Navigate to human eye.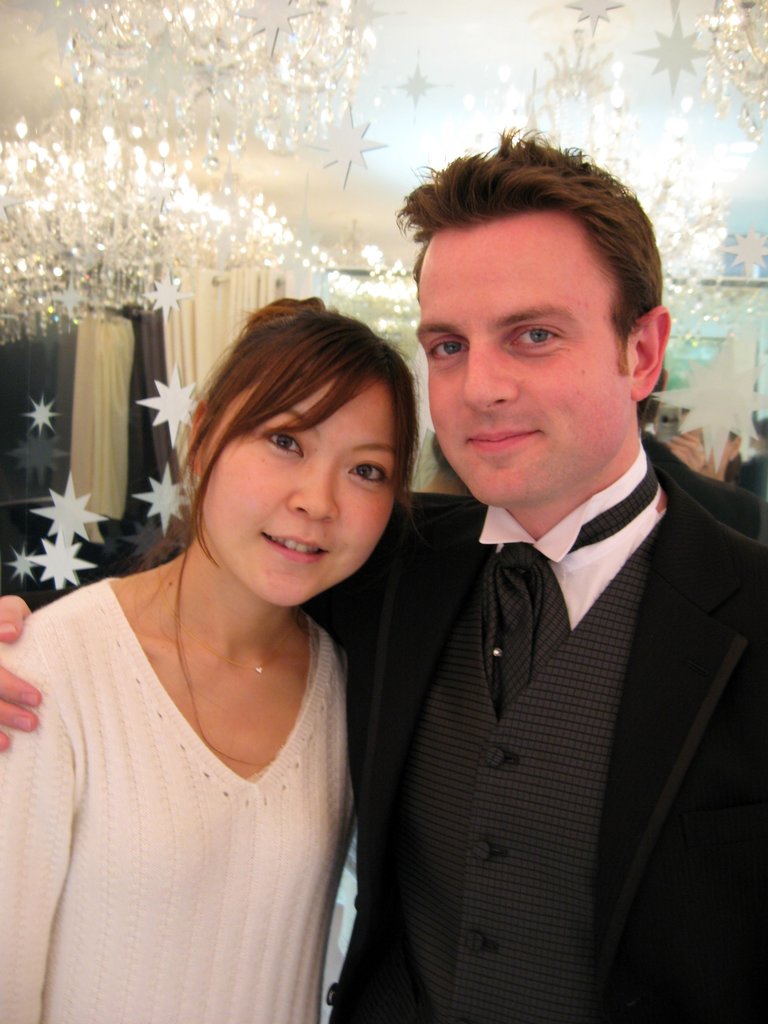
Navigation target: (x1=345, y1=455, x2=390, y2=494).
